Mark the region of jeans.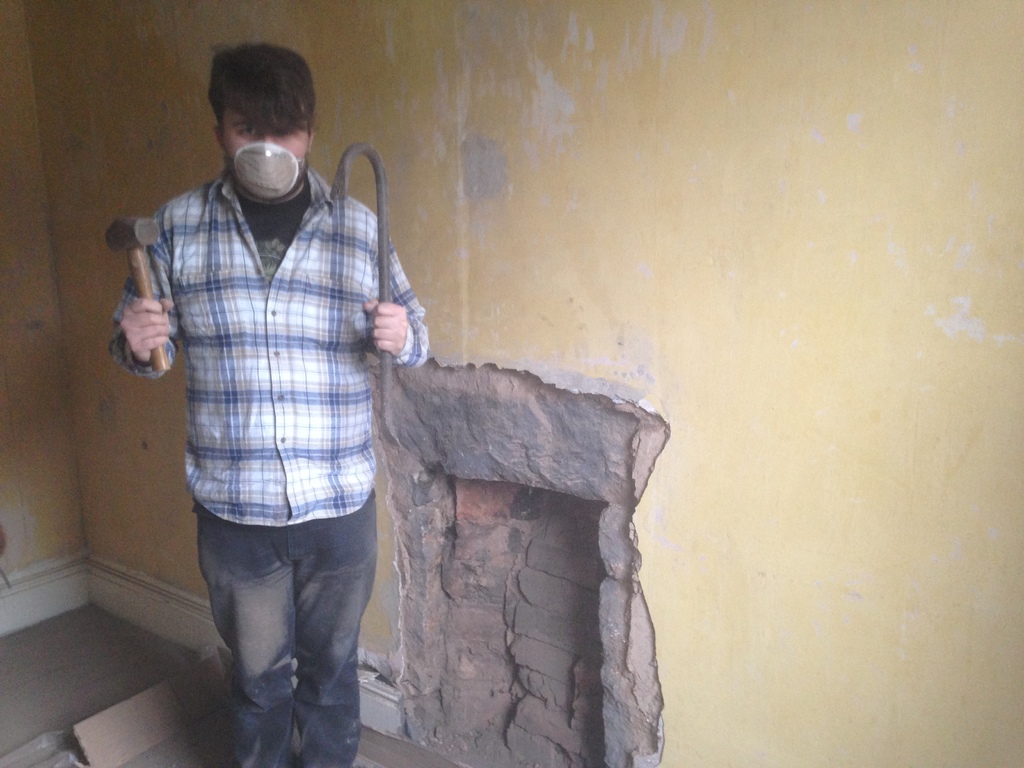
Region: box(190, 490, 374, 767).
